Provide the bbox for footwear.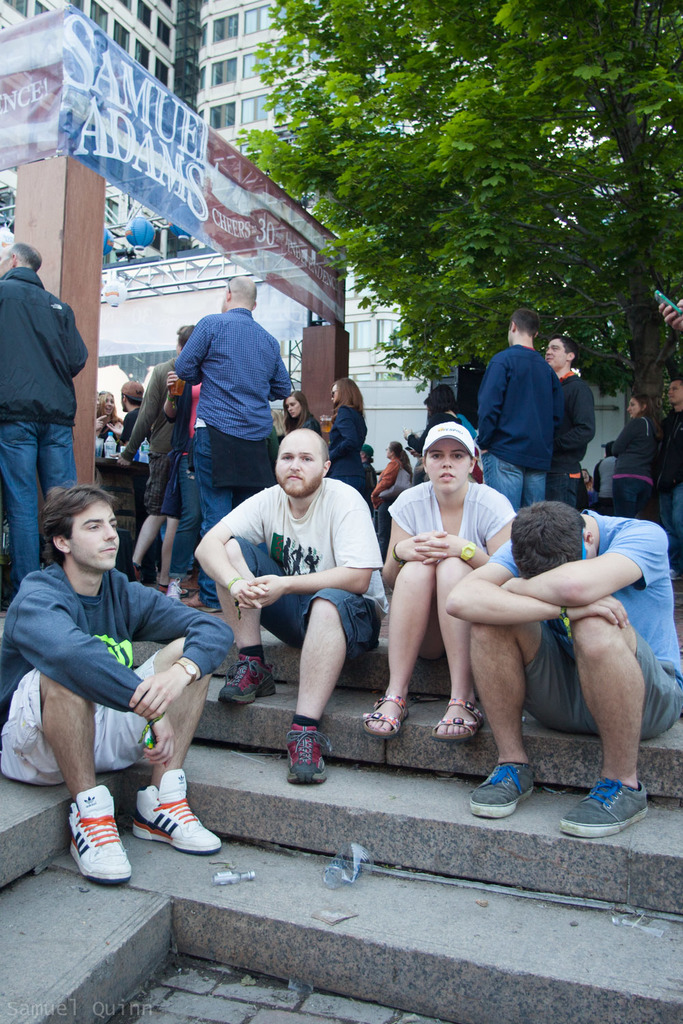
crop(553, 777, 655, 840).
